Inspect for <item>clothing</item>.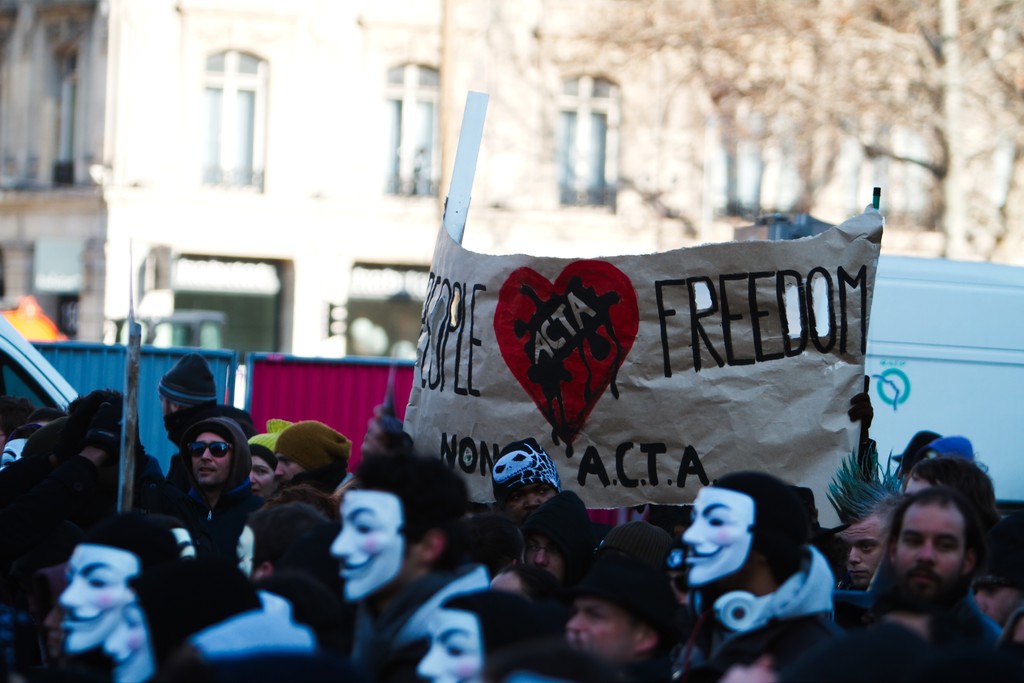
Inspection: bbox=(258, 429, 353, 486).
